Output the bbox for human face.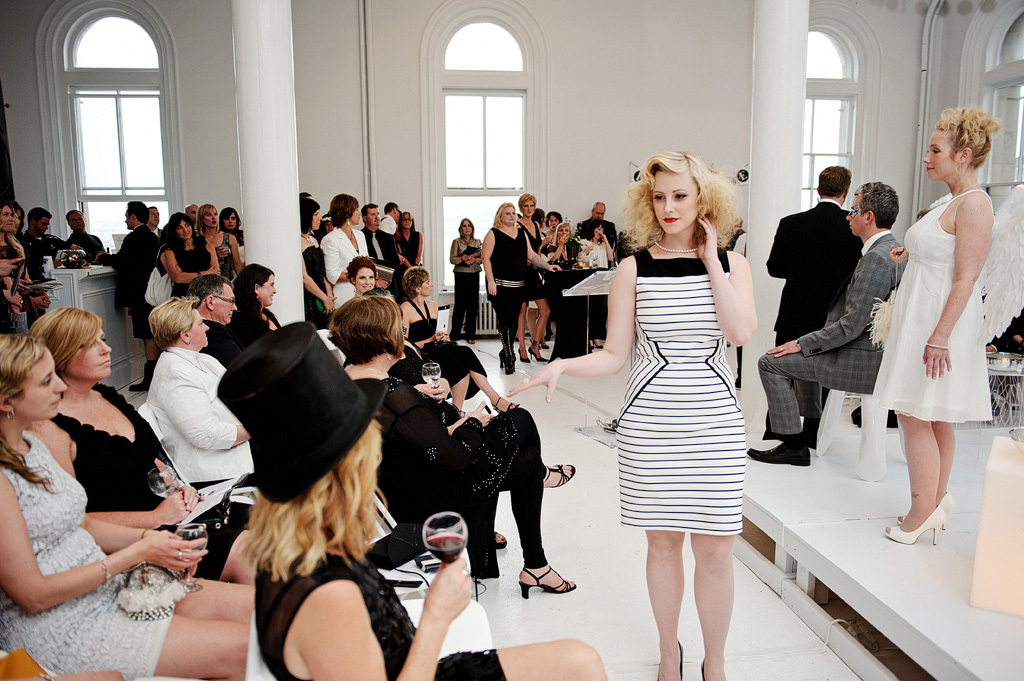
bbox=[926, 127, 954, 175].
